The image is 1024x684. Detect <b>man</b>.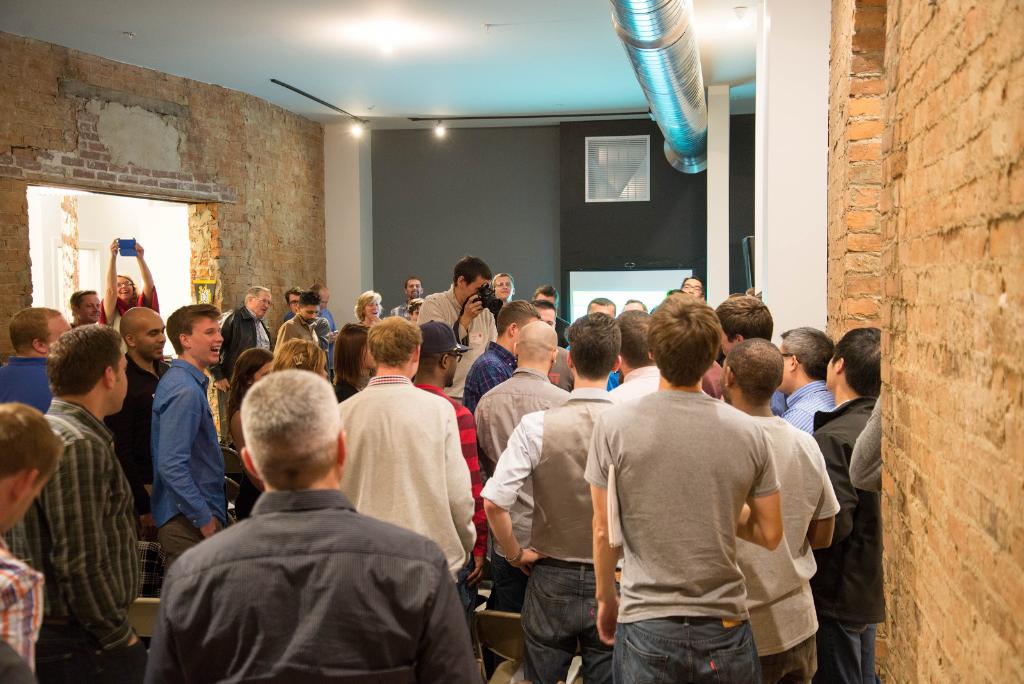
Detection: Rect(339, 318, 475, 636).
